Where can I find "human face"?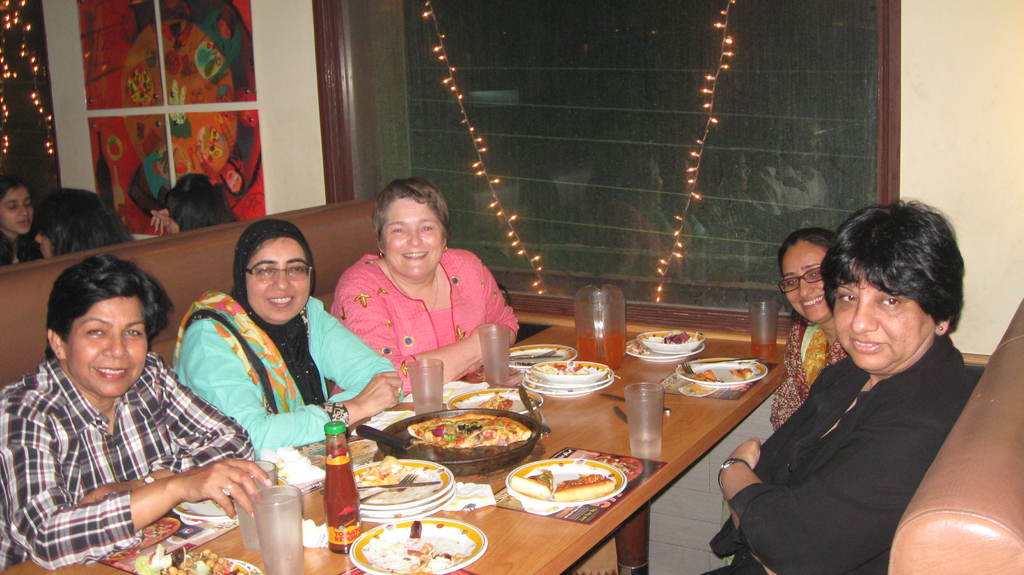
You can find it at (left=381, top=195, right=446, bottom=283).
